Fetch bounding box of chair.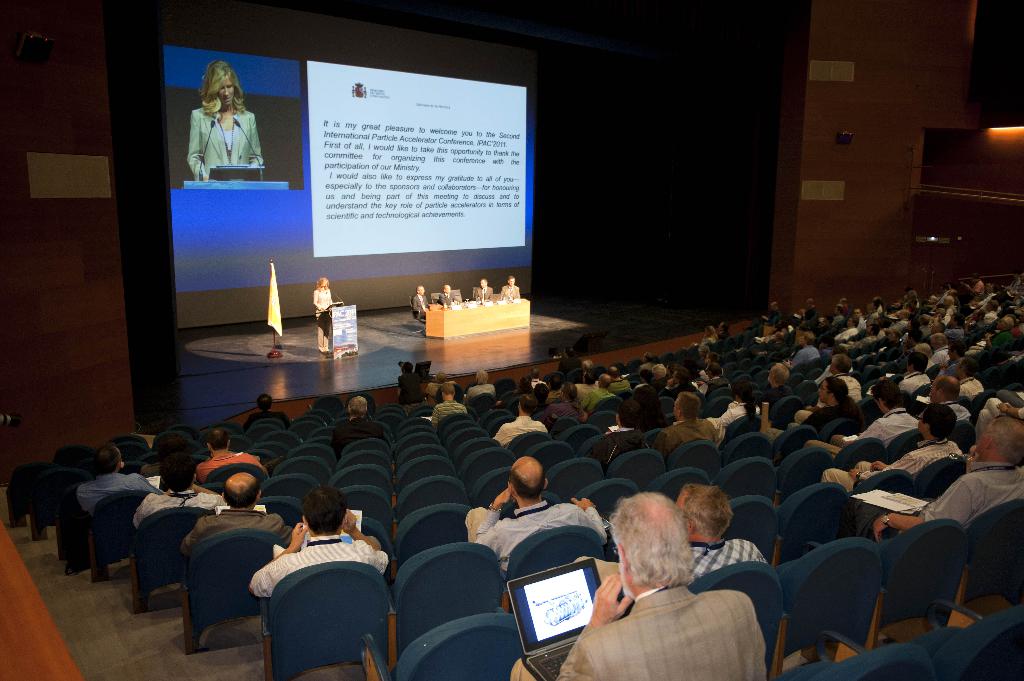
Bbox: select_region(259, 476, 320, 512).
